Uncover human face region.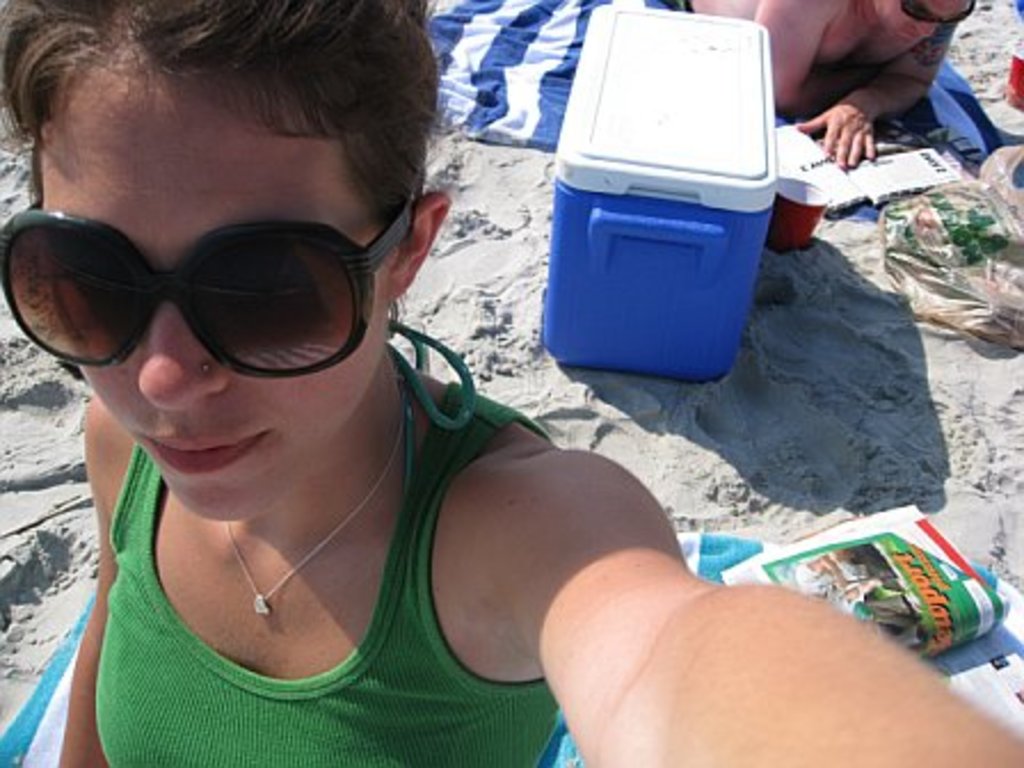
Uncovered: bbox=[39, 101, 395, 523].
